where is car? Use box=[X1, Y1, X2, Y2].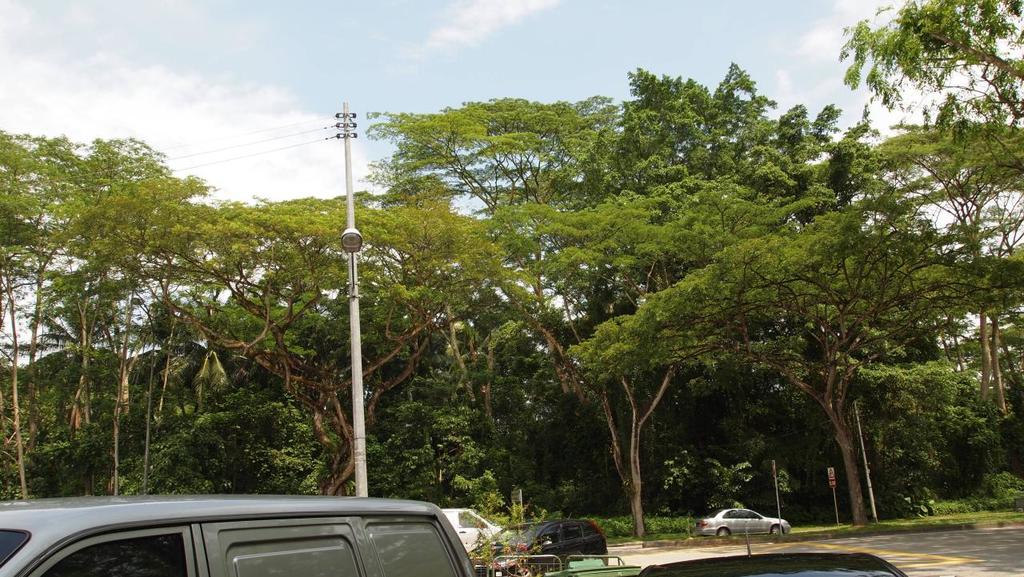
box=[444, 505, 512, 551].
